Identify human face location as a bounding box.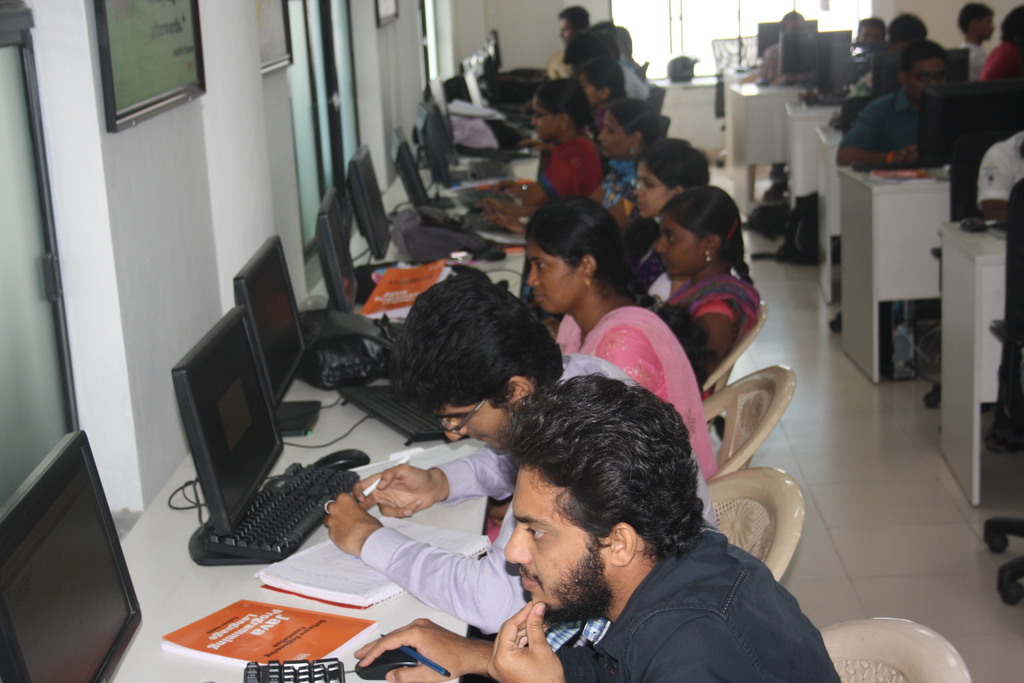
left=504, top=465, right=608, bottom=613.
